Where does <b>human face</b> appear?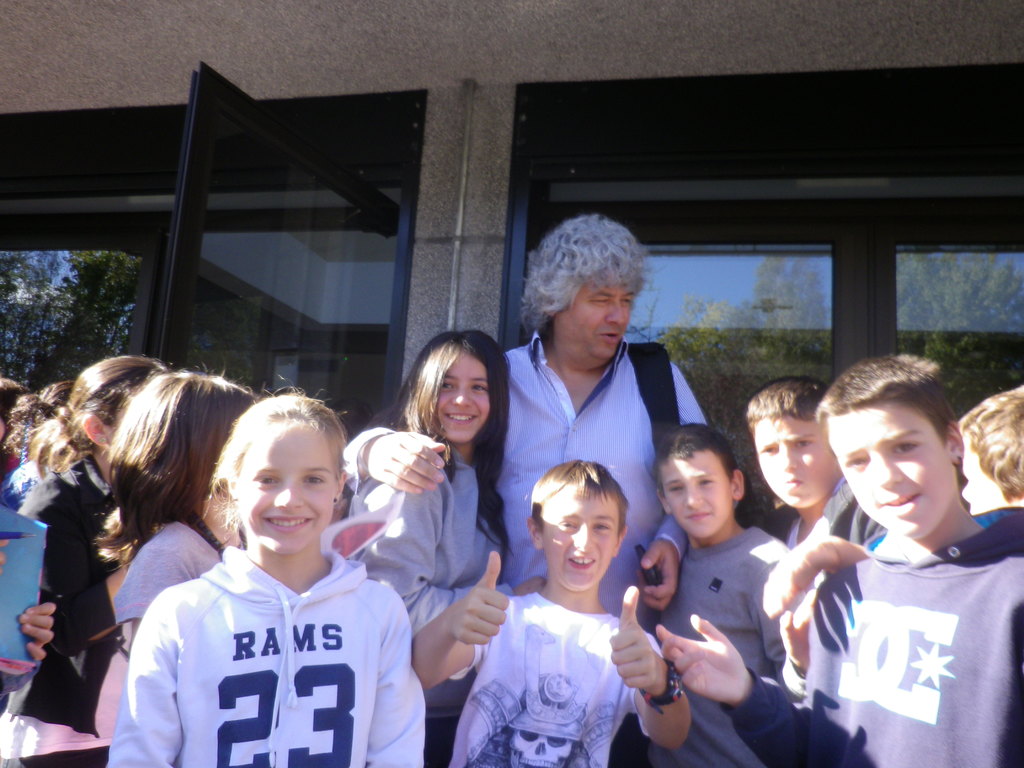
Appears at pyautogui.locateOnScreen(752, 412, 837, 511).
